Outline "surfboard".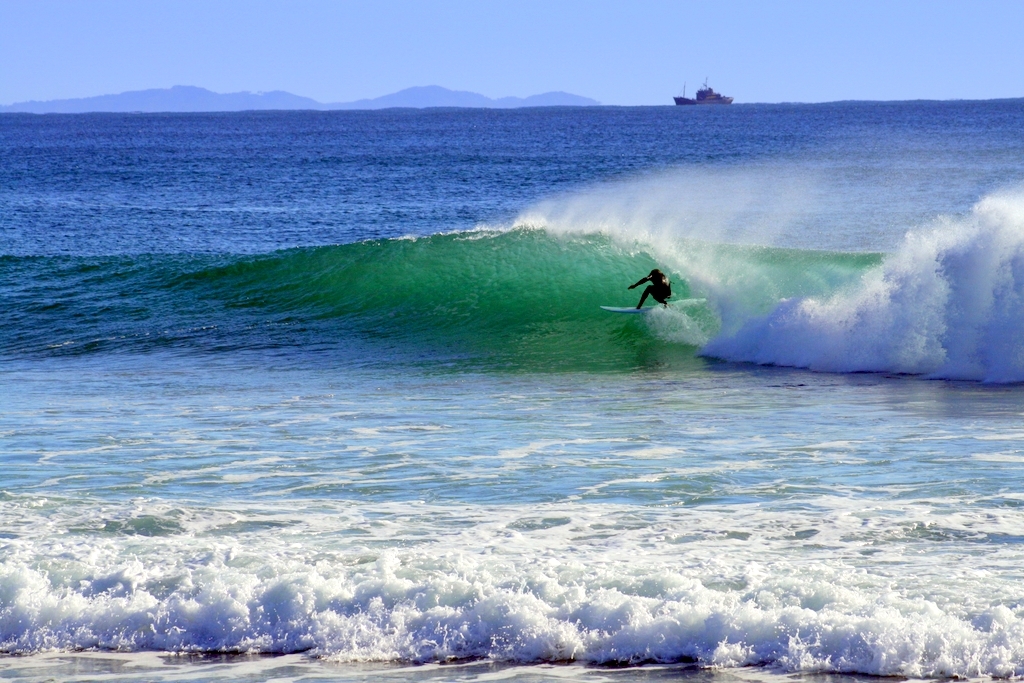
Outline: 598 303 662 316.
